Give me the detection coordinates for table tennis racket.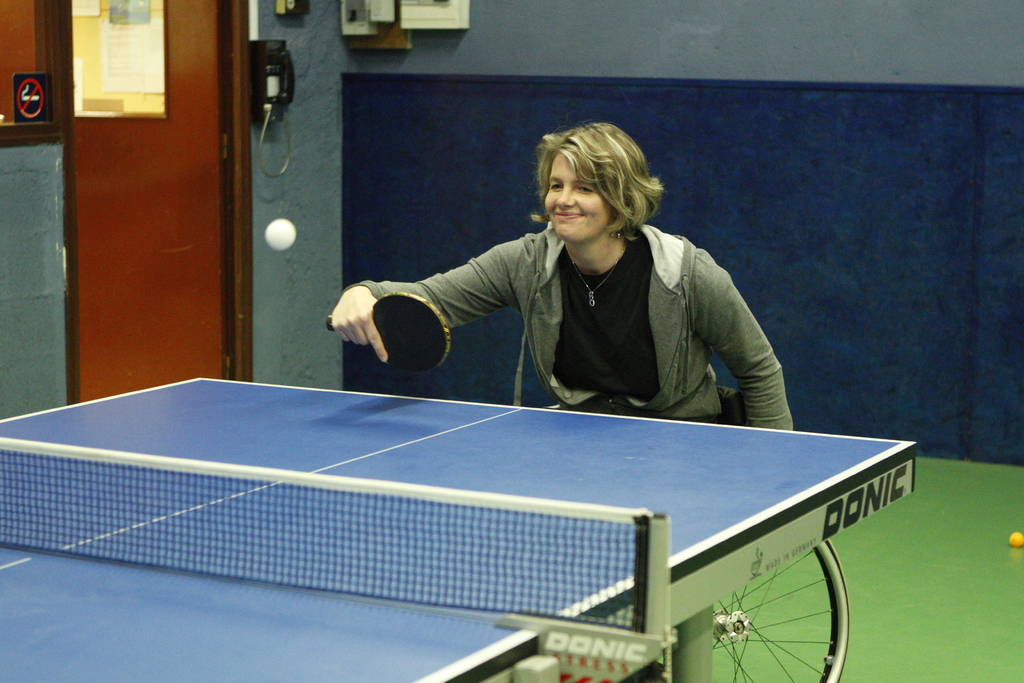
{"x1": 328, "y1": 290, "x2": 454, "y2": 374}.
